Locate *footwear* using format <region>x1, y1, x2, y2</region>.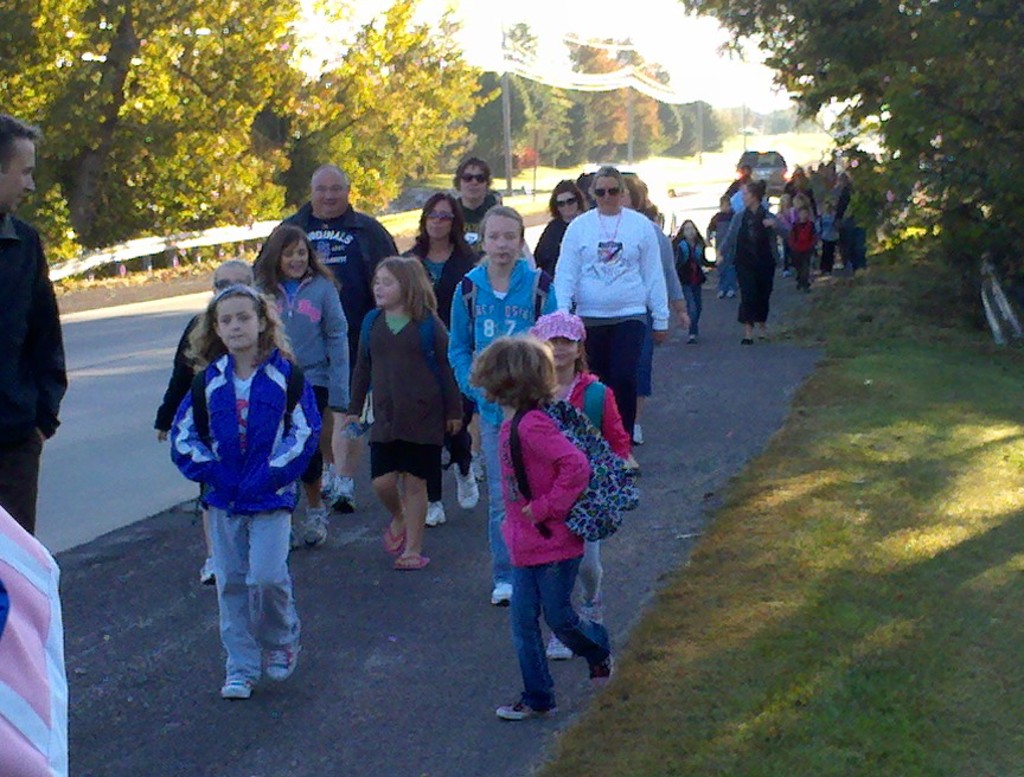
<region>492, 586, 504, 606</region>.
